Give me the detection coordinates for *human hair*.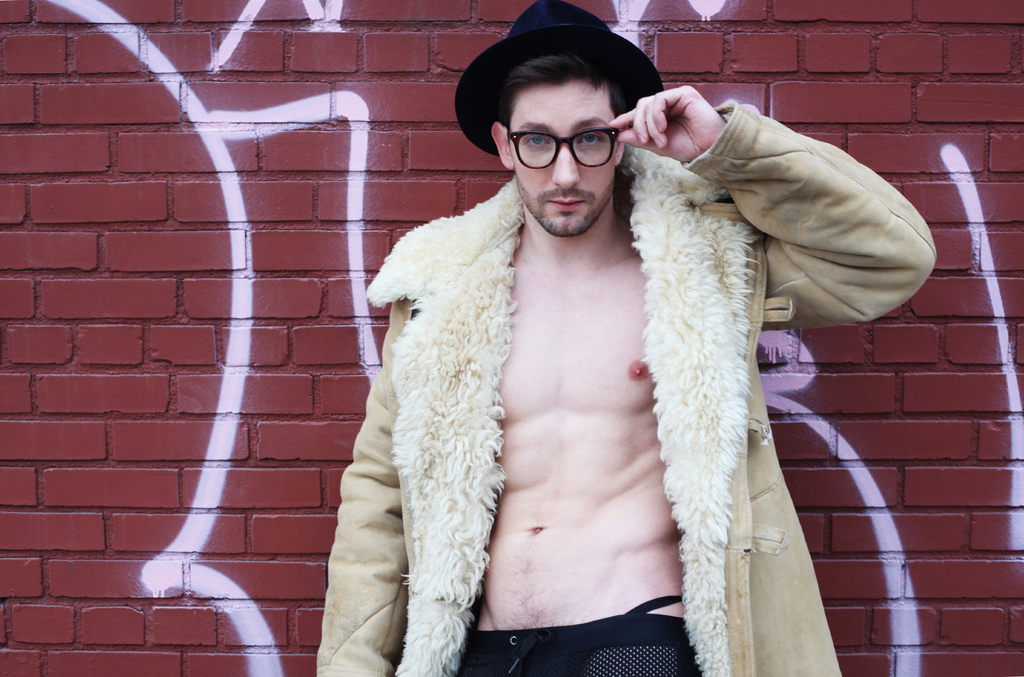
bbox(472, 53, 643, 126).
